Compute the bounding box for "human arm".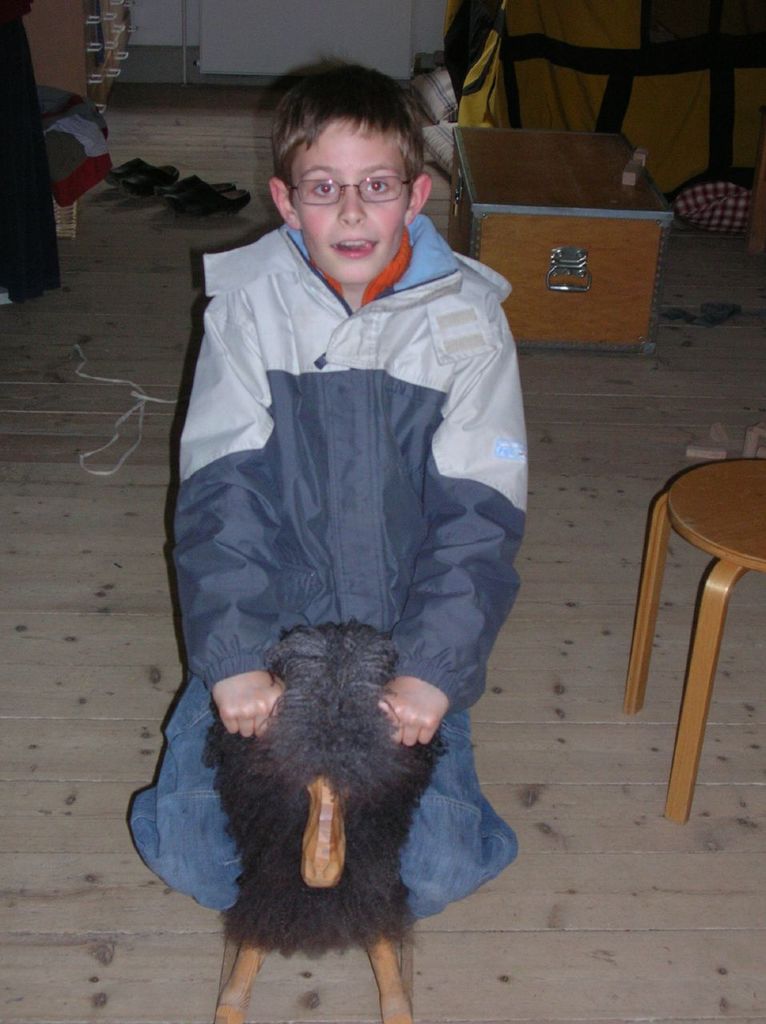
(375,288,535,749).
